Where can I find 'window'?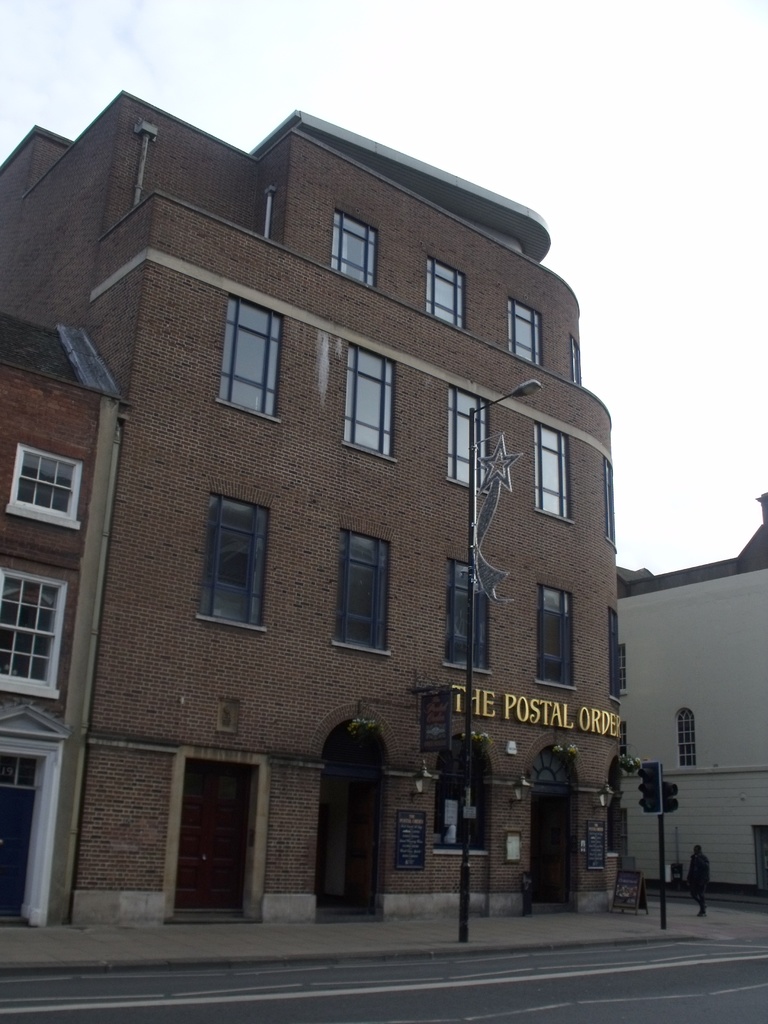
You can find it at 422/256/465/329.
